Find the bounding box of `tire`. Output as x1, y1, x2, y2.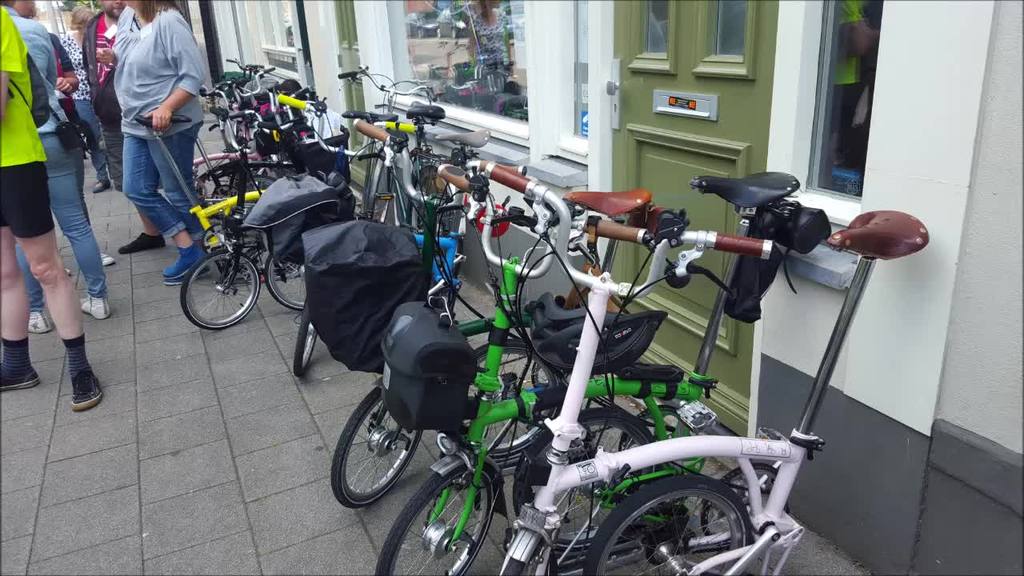
378, 474, 500, 575.
